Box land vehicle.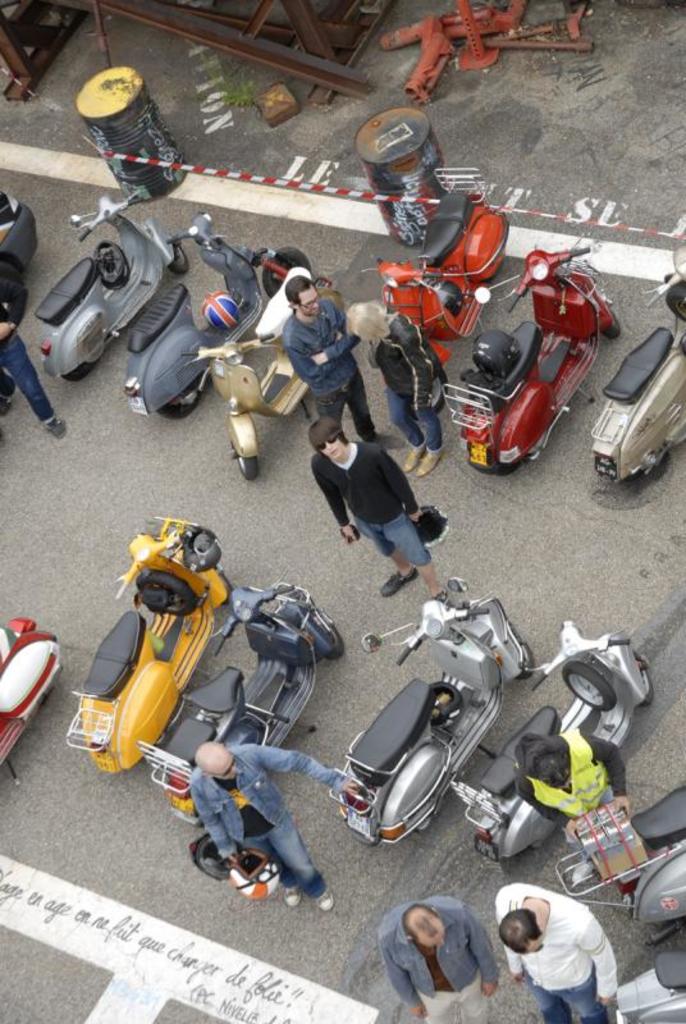
{"x1": 35, "y1": 188, "x2": 192, "y2": 383}.
